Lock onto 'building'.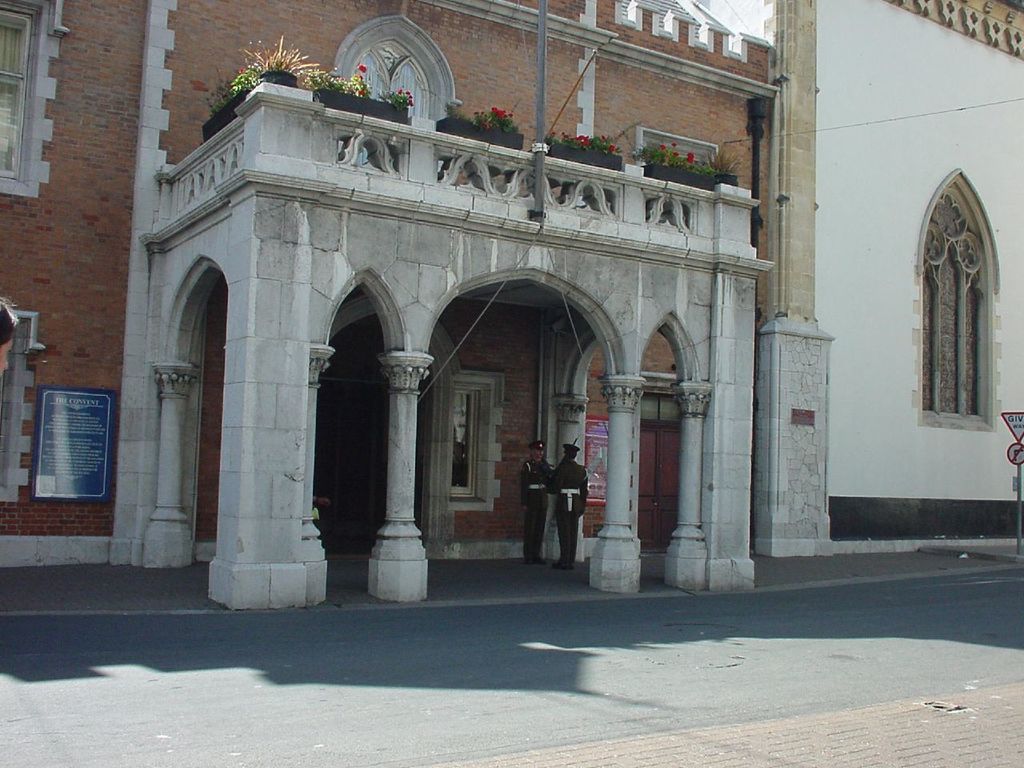
Locked: bbox=(762, 0, 1023, 558).
